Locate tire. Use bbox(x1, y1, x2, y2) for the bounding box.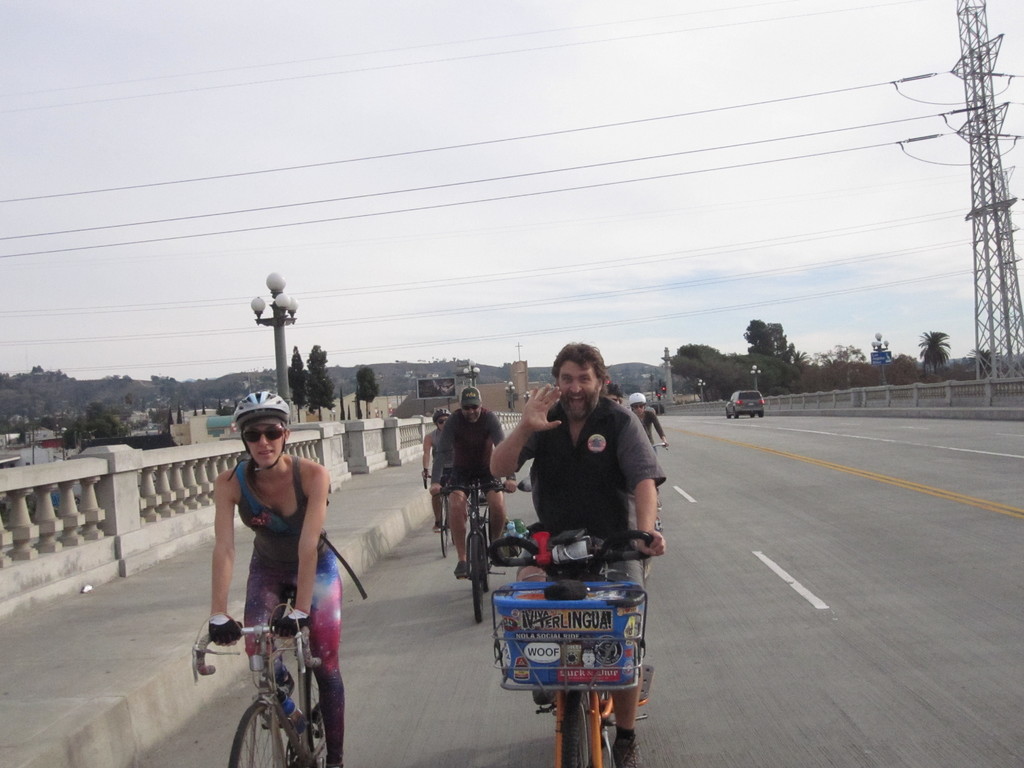
bbox(734, 412, 741, 419).
